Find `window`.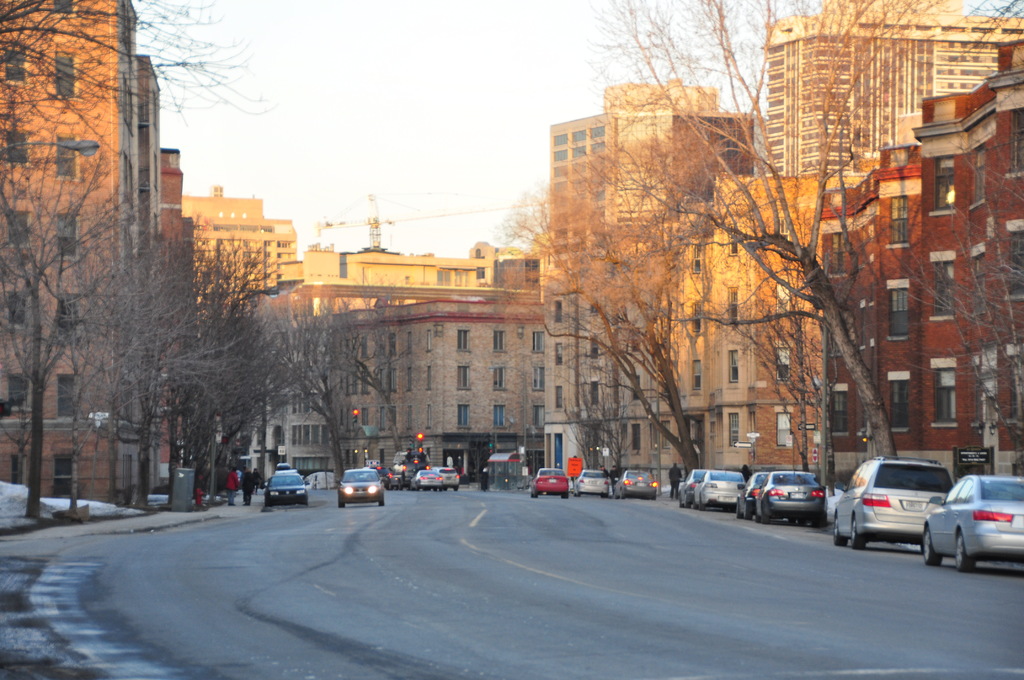
842 469 874 488.
